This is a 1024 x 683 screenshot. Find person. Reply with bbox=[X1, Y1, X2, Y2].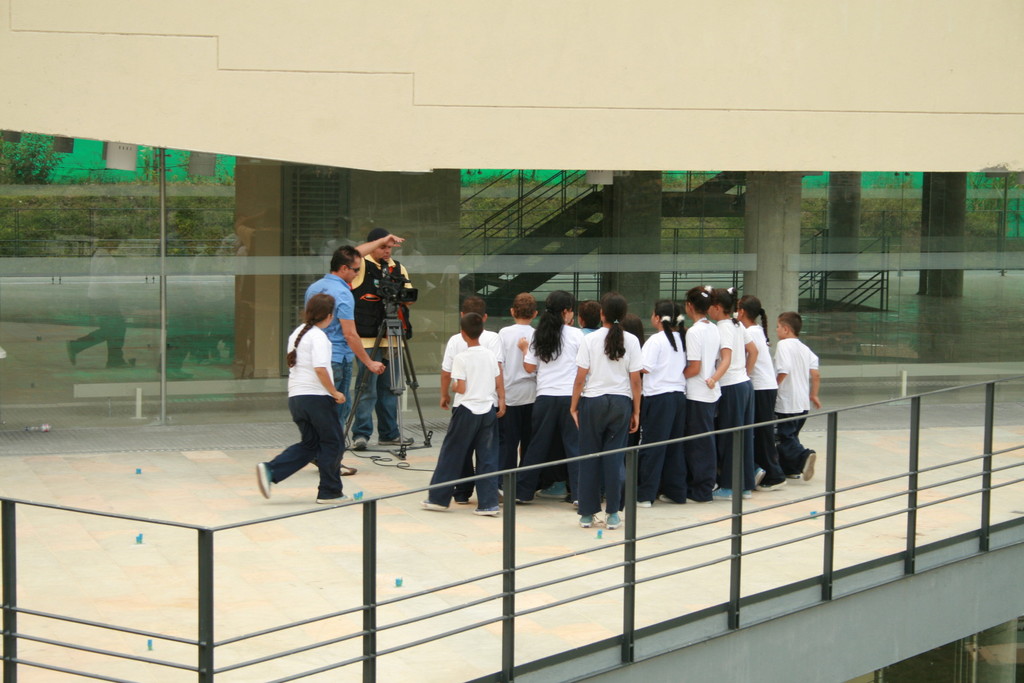
bbox=[309, 252, 389, 466].
